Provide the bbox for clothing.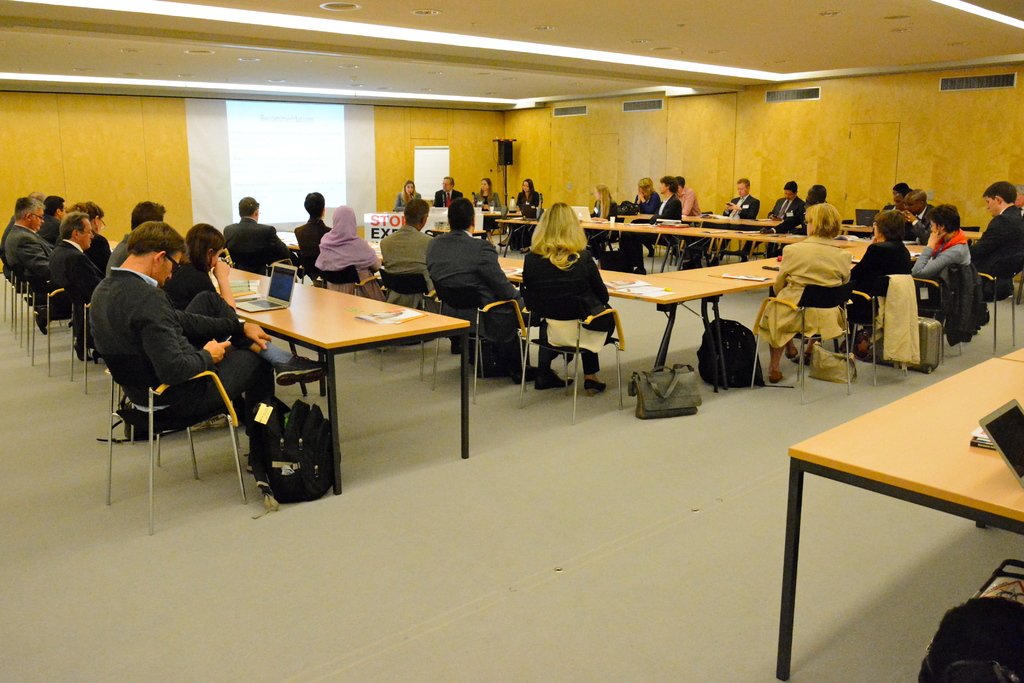
BBox(769, 191, 803, 229).
